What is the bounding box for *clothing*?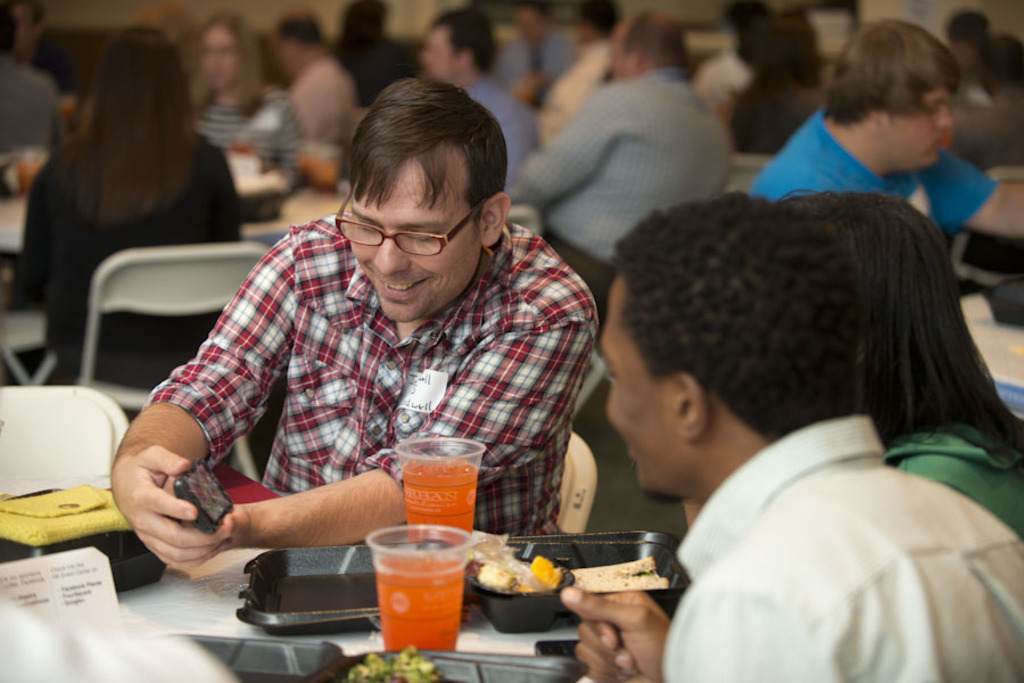
[left=880, top=405, right=1023, bottom=535].
